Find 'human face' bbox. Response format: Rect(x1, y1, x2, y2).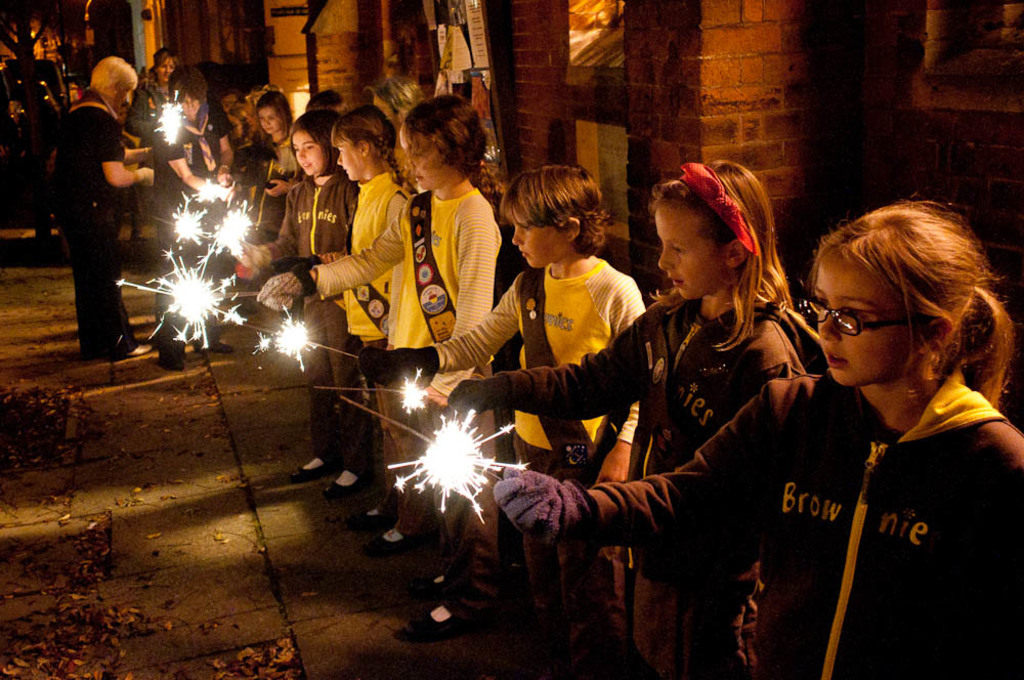
Rect(373, 94, 393, 122).
